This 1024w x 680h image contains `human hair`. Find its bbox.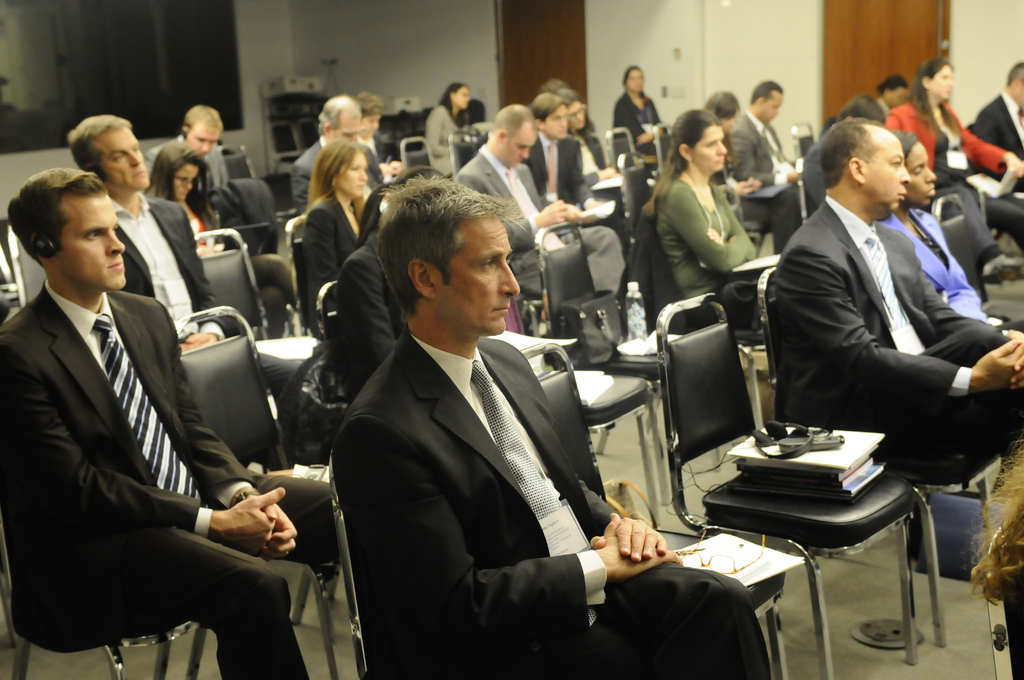
bbox=[967, 444, 1023, 618].
